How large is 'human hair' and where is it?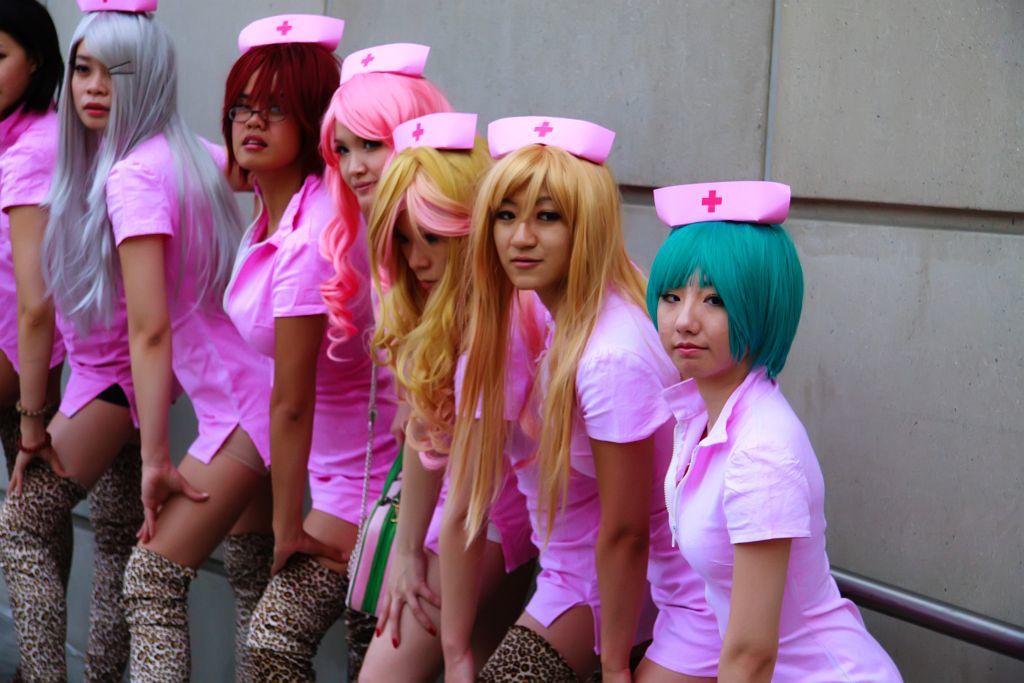
Bounding box: region(207, 28, 324, 191).
